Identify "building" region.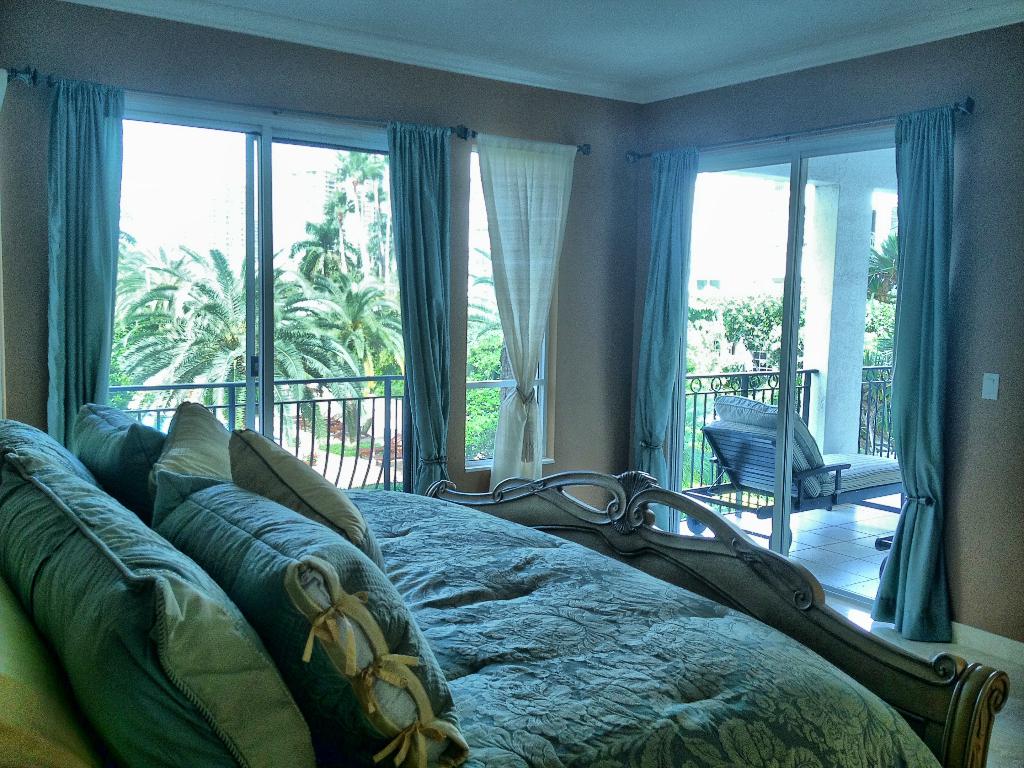
Region: 0, 0, 1021, 767.
